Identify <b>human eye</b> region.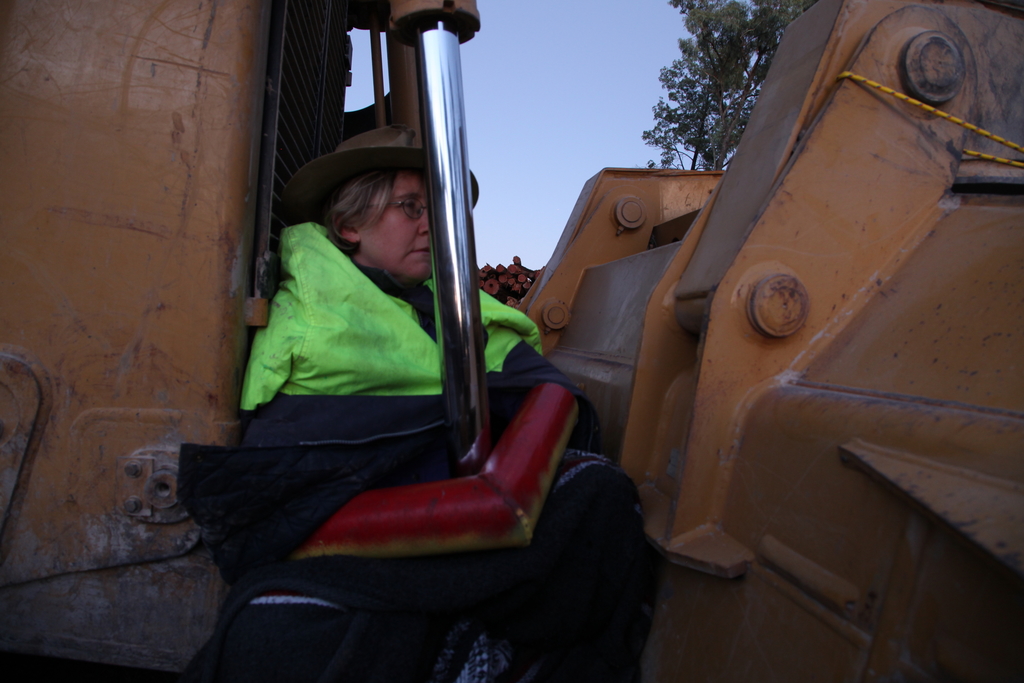
Region: BBox(390, 190, 431, 225).
